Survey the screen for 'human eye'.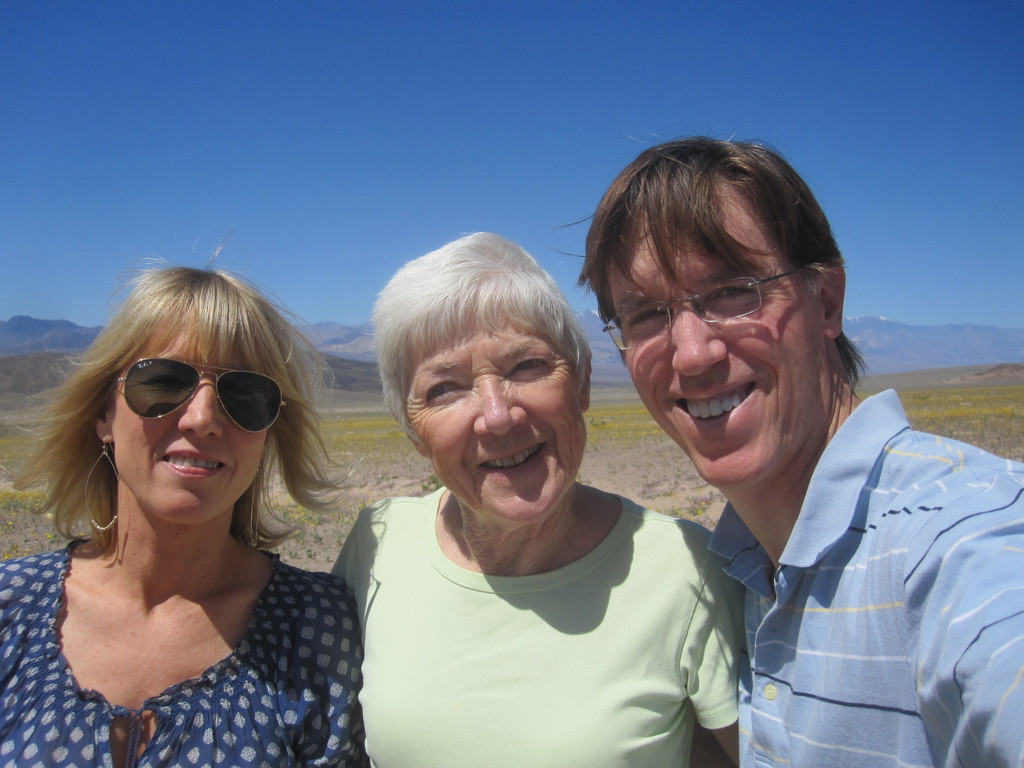
Survey found: <box>134,373,186,388</box>.
